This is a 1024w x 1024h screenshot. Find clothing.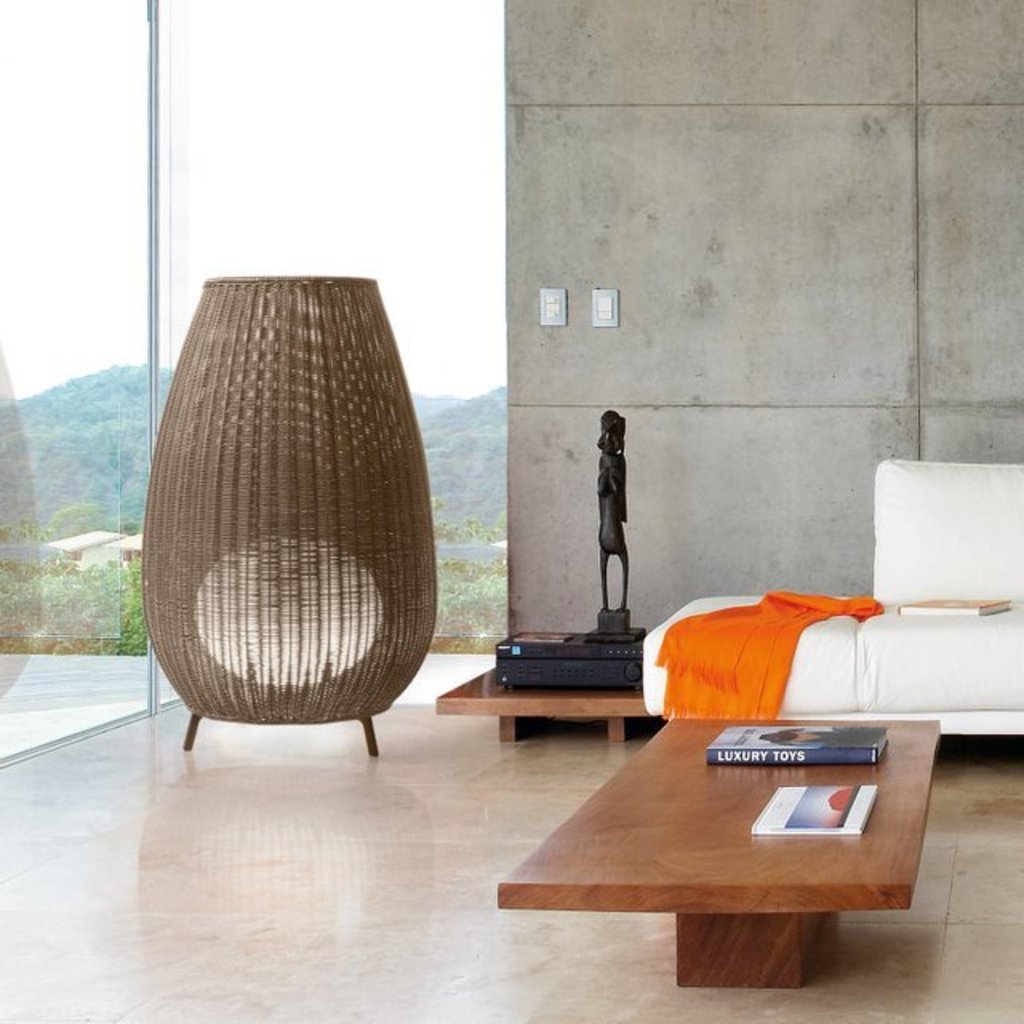
Bounding box: x1=640 y1=573 x2=920 y2=742.
